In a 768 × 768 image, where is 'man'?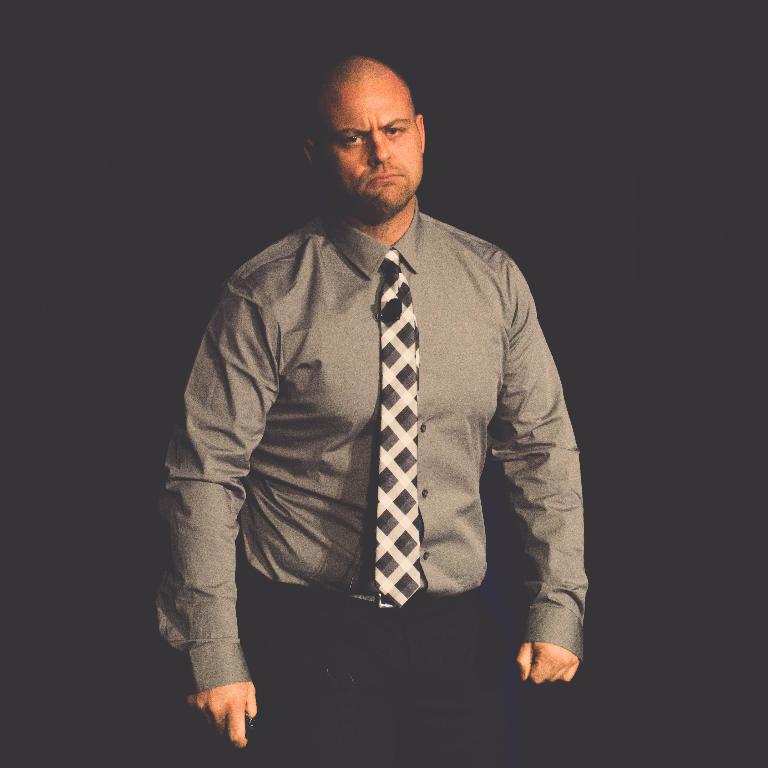
box=[169, 36, 591, 735].
